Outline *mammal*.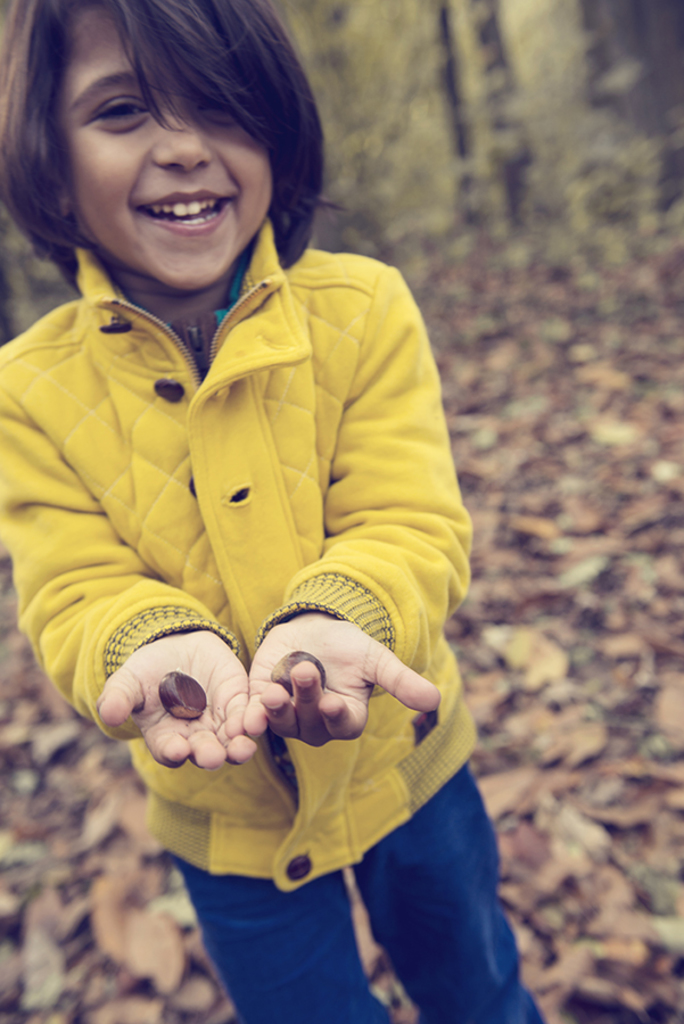
Outline: (25, 53, 524, 1023).
